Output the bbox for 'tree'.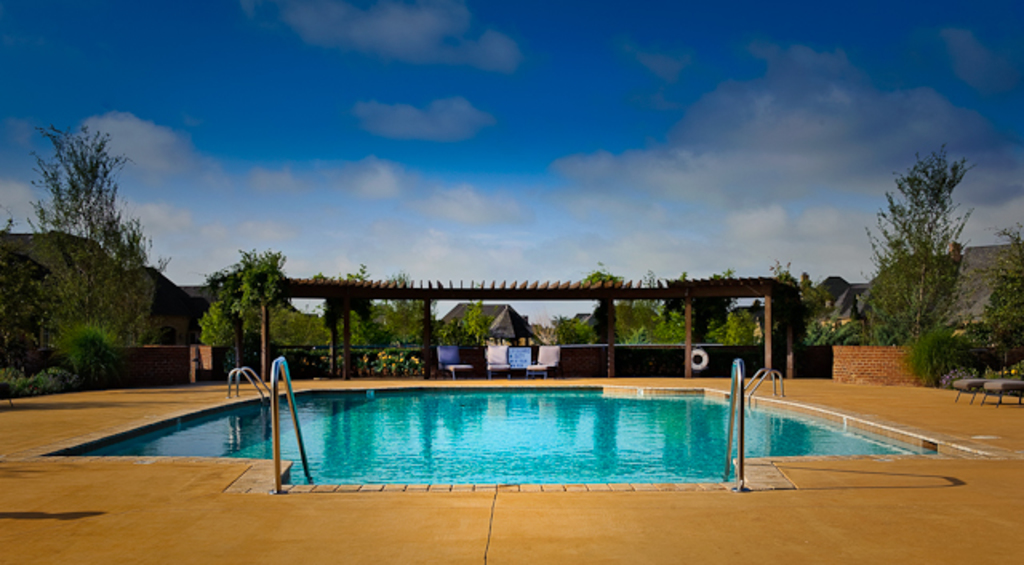
region(910, 235, 1022, 375).
